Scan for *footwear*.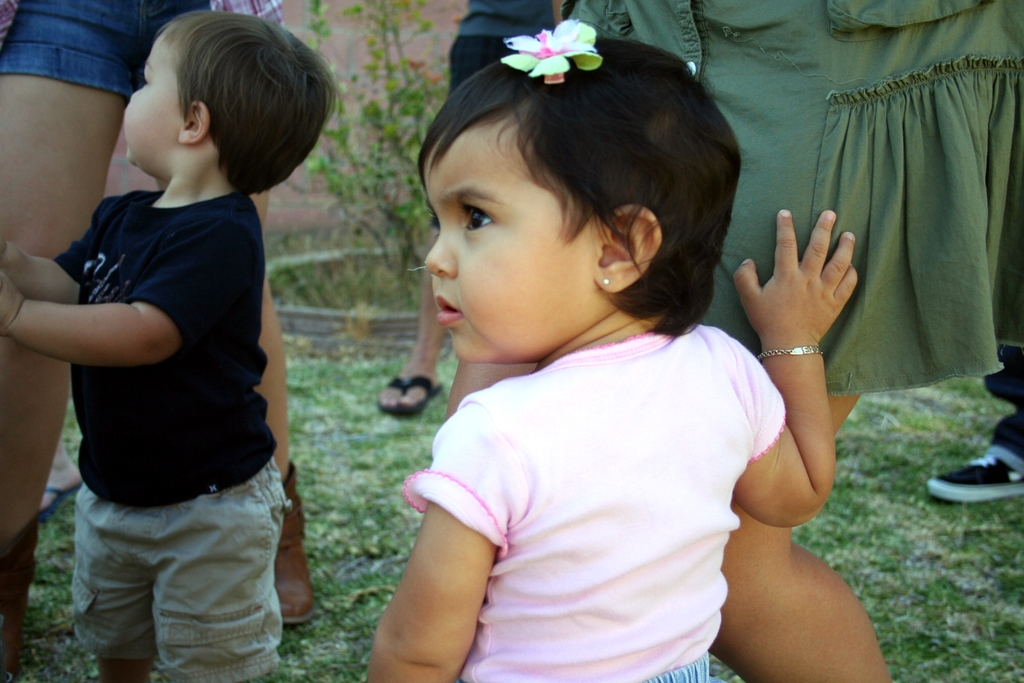
Scan result: Rect(373, 376, 440, 419).
